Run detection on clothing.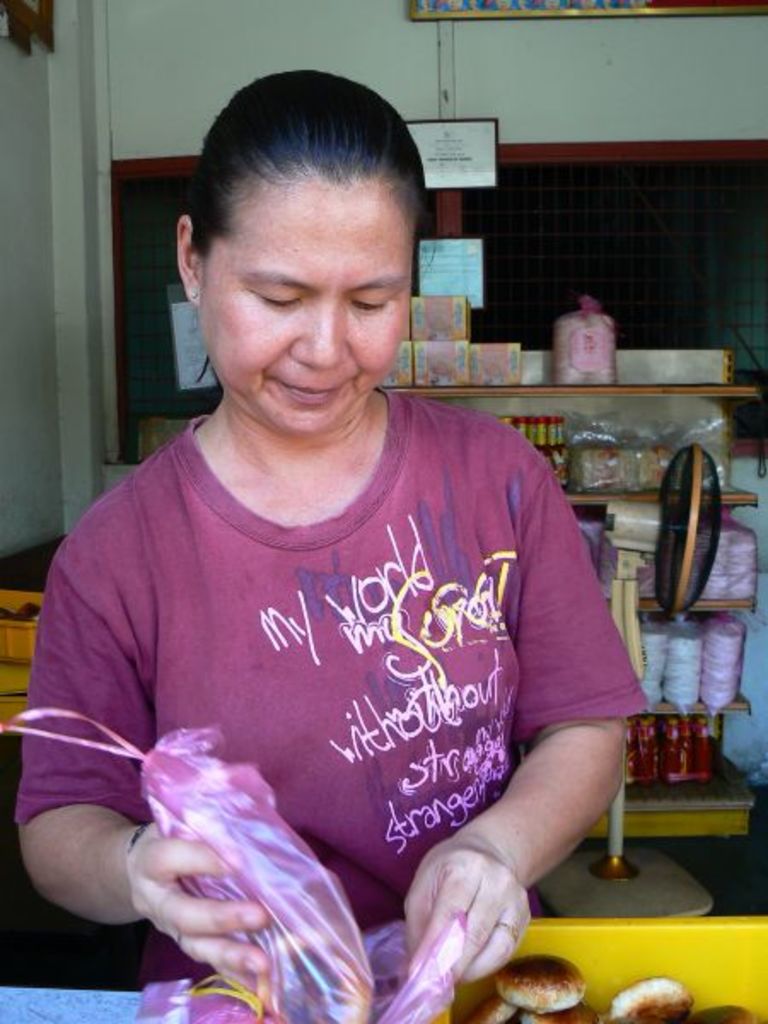
Result: [left=9, top=389, right=645, bottom=988].
